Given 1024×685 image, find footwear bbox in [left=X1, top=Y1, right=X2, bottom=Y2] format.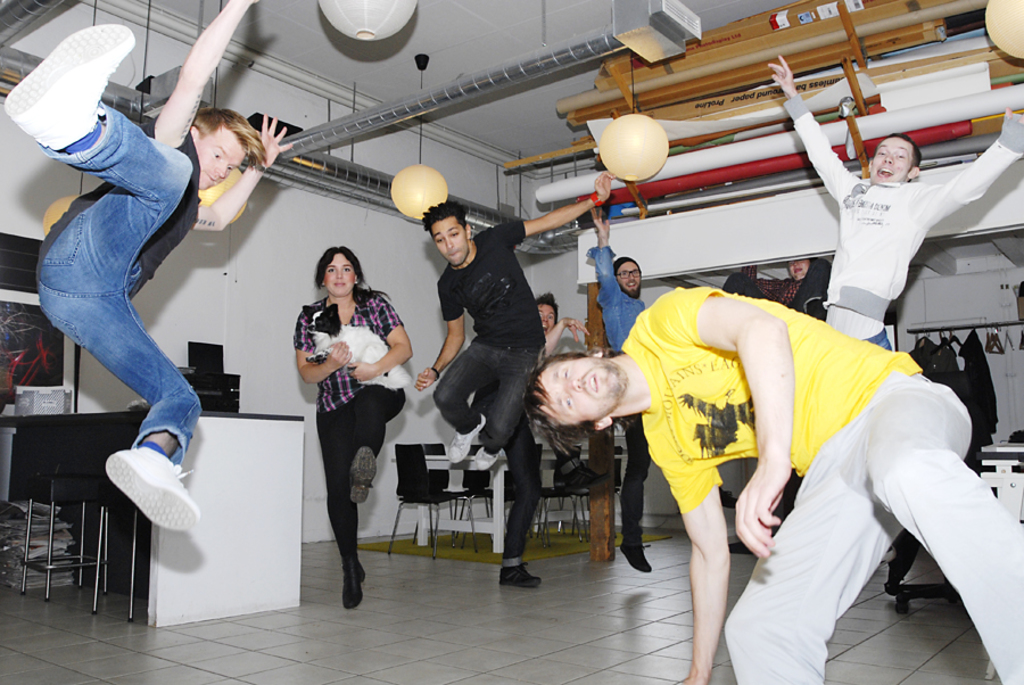
[left=496, top=558, right=544, bottom=588].
